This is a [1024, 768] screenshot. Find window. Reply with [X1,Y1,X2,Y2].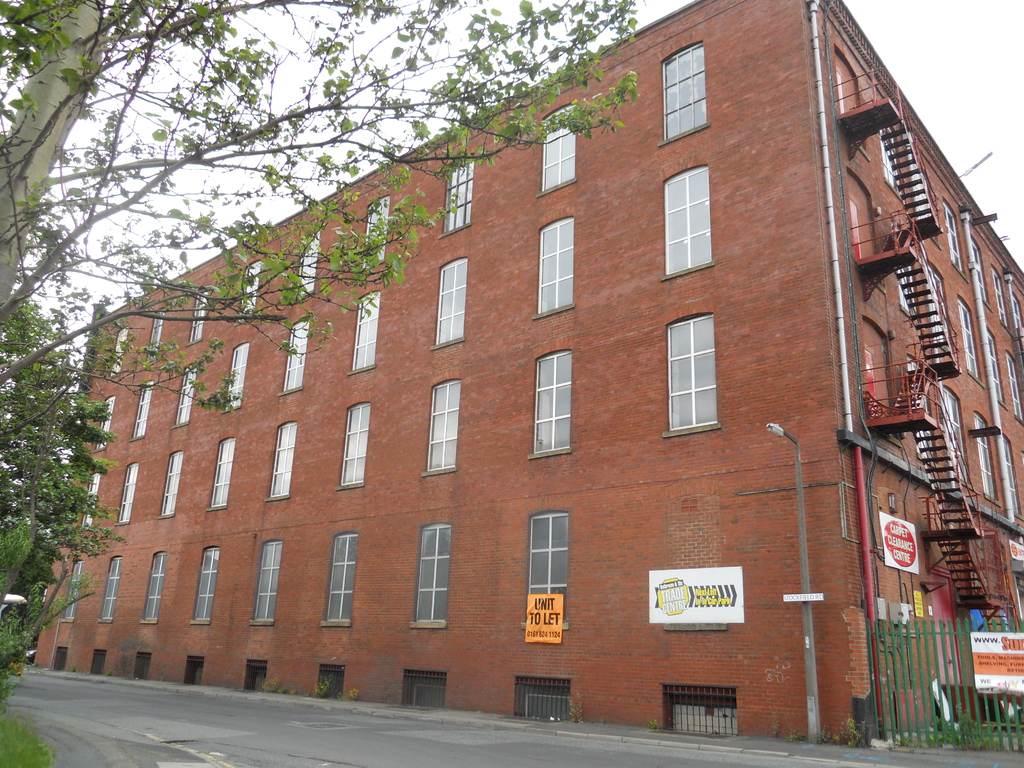
[665,317,715,431].
